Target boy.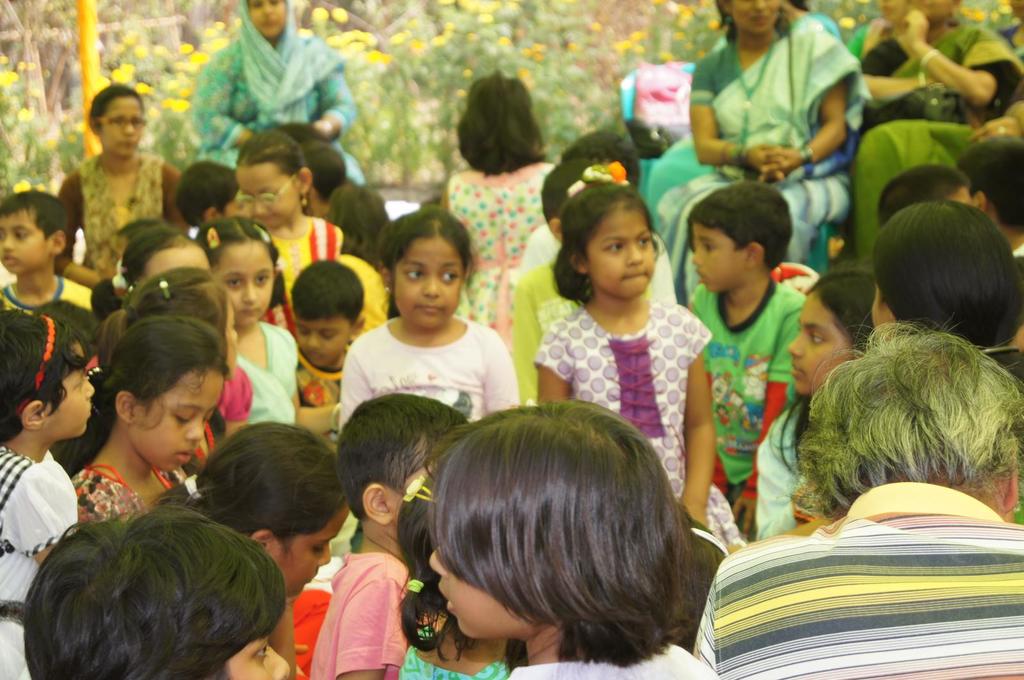
Target region: {"x1": 512, "y1": 128, "x2": 679, "y2": 309}.
